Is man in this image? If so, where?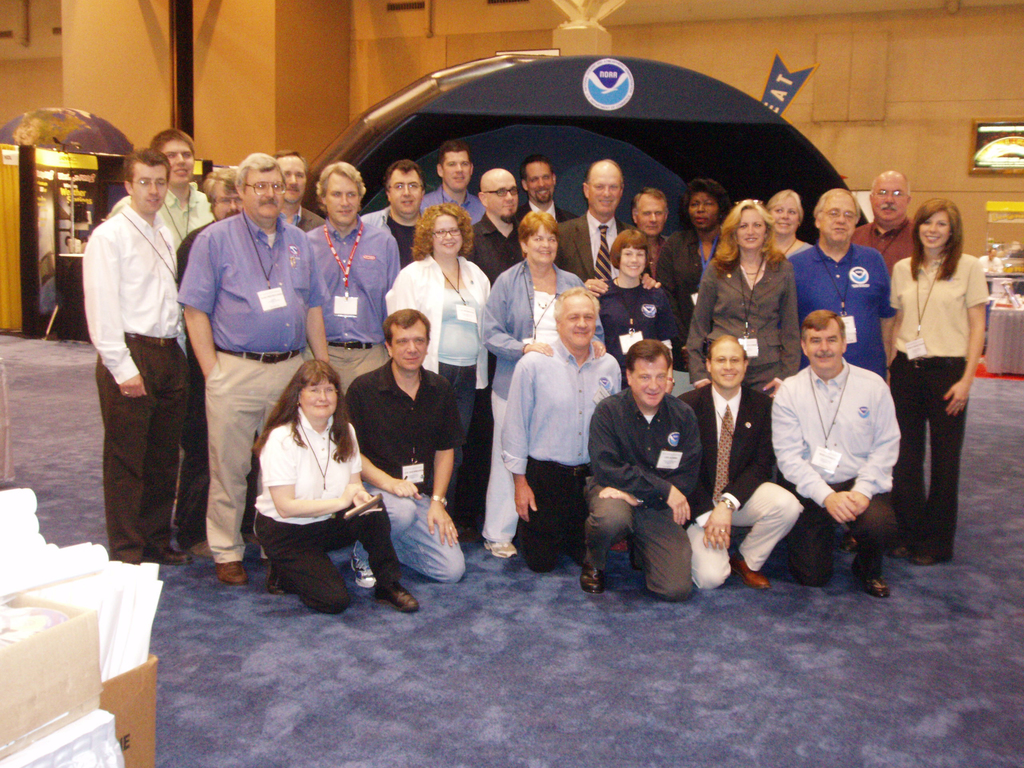
Yes, at {"left": 372, "top": 152, "right": 431, "bottom": 263}.
